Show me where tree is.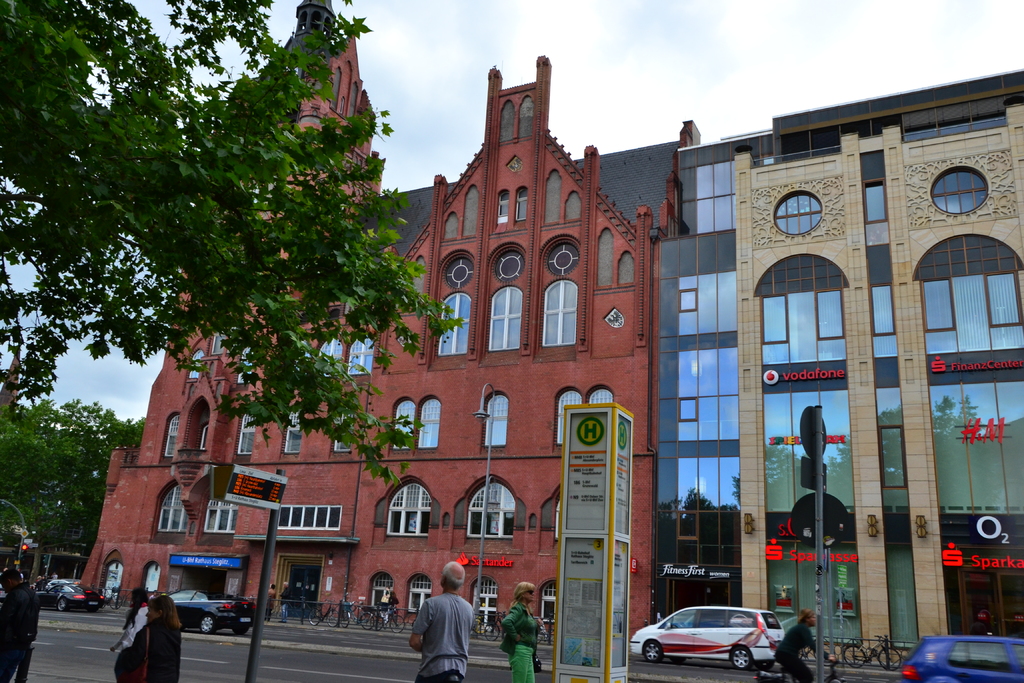
tree is at x1=0, y1=400, x2=144, y2=587.
